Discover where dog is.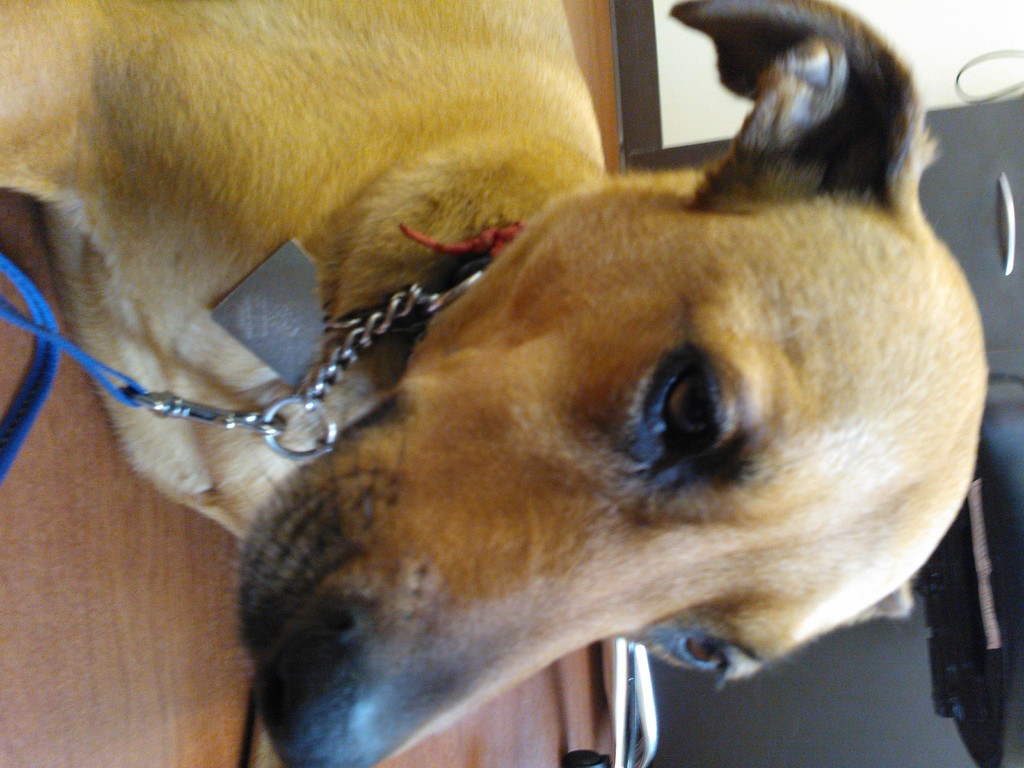
Discovered at 0 0 990 767.
